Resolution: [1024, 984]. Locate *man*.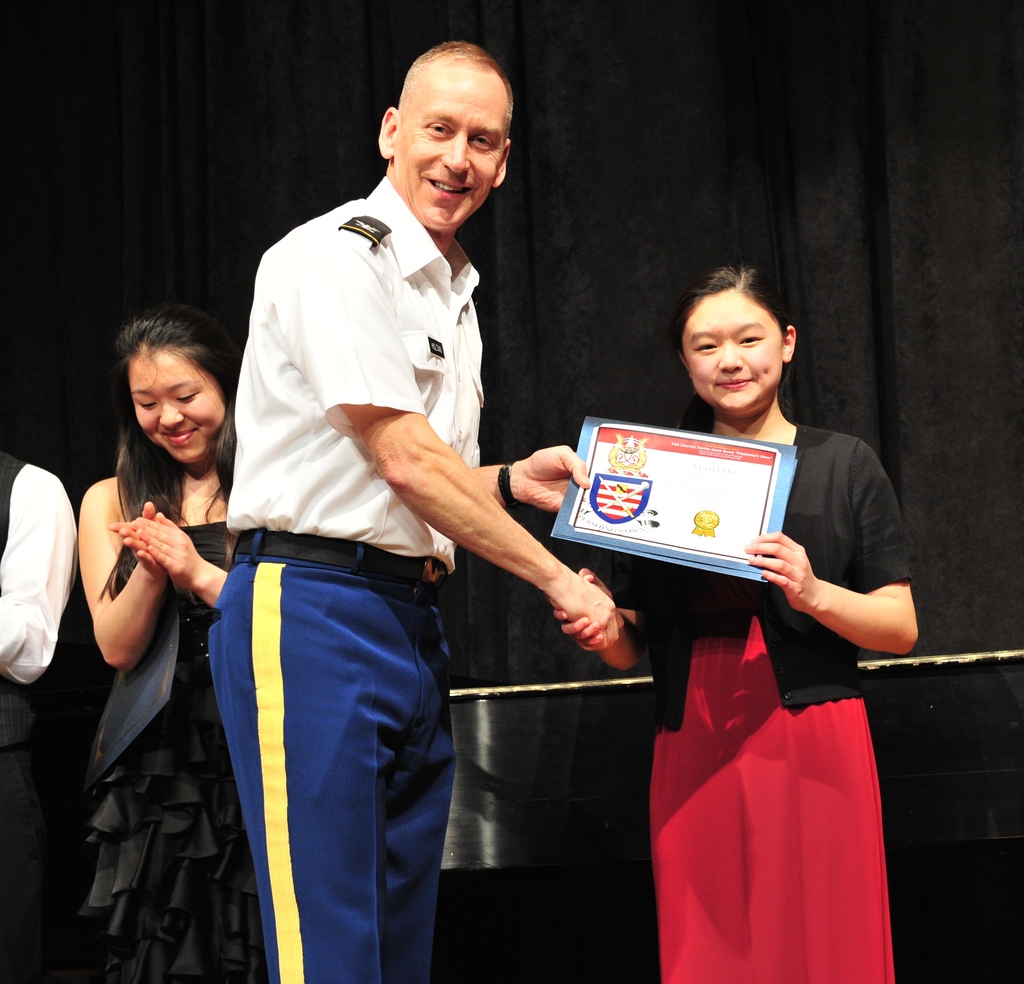
<box>161,39,557,959</box>.
